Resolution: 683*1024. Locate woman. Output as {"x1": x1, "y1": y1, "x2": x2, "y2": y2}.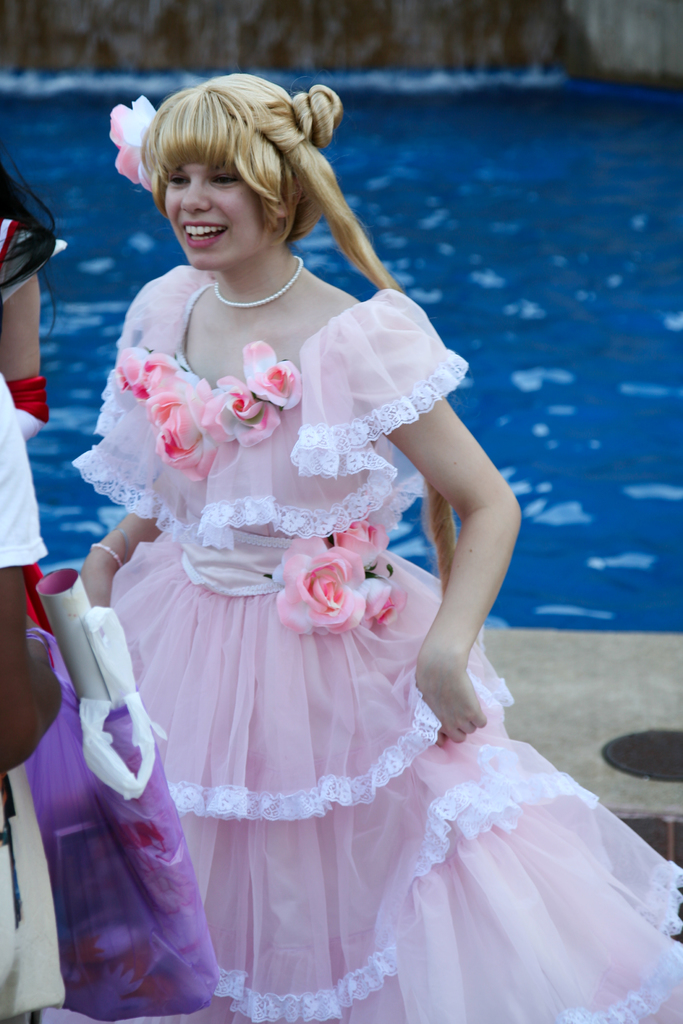
{"x1": 35, "y1": 60, "x2": 591, "y2": 994}.
